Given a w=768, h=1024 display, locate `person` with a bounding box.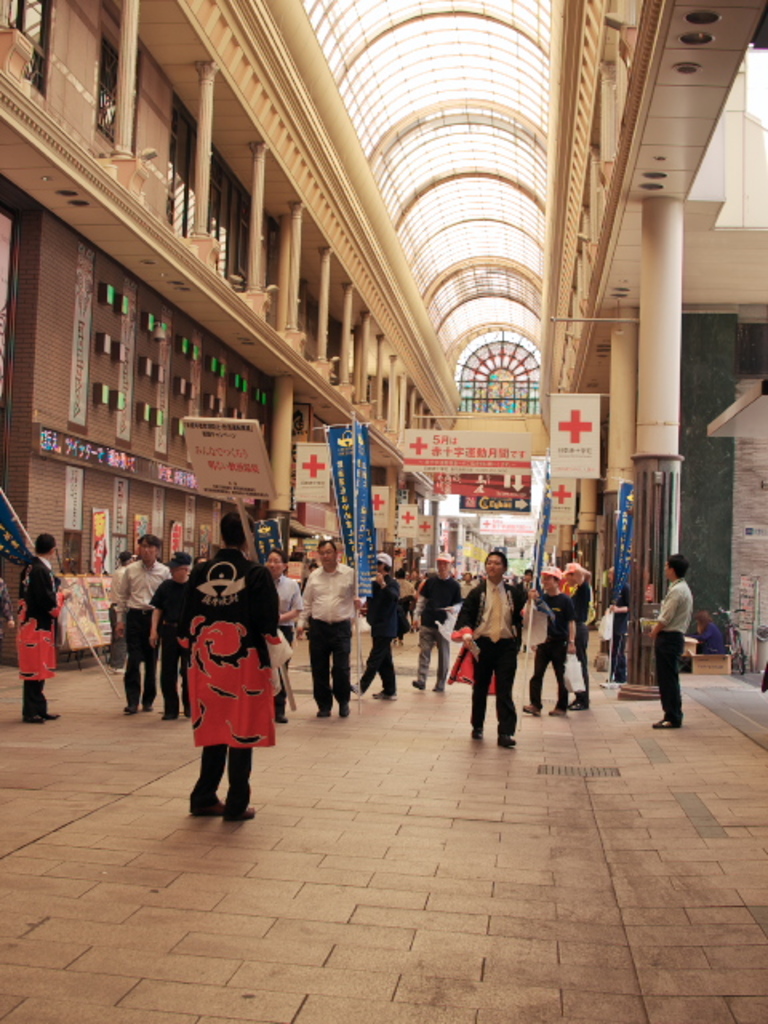
Located: [x1=22, y1=541, x2=64, y2=718].
